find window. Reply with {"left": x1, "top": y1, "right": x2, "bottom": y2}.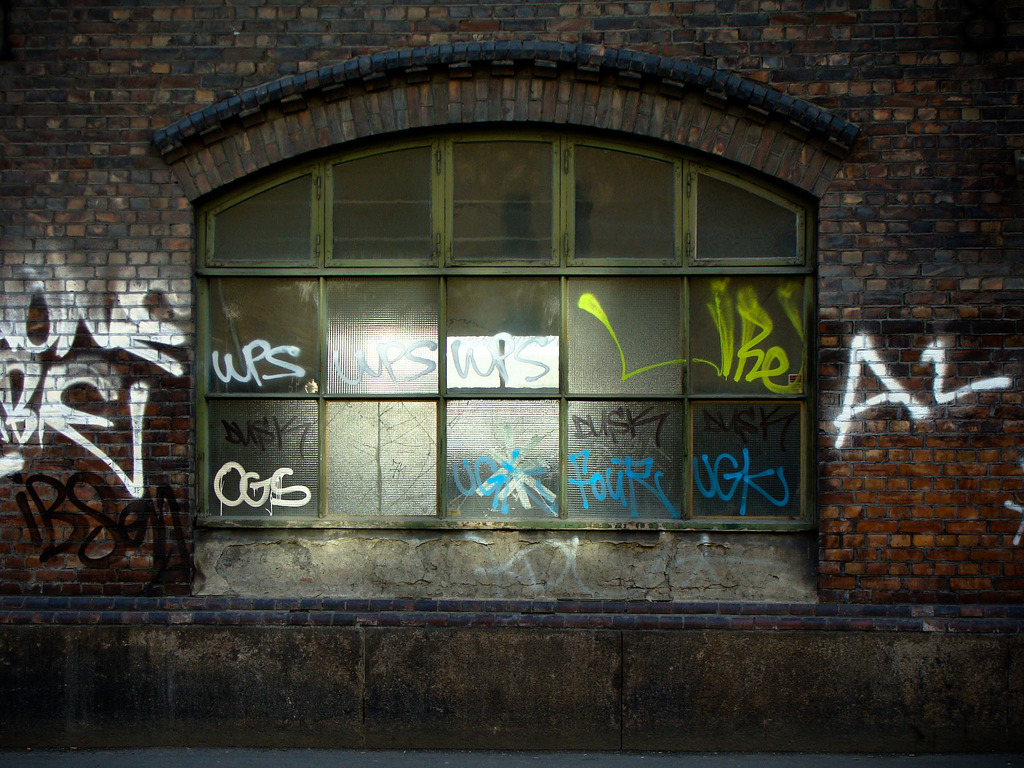
{"left": 197, "top": 126, "right": 817, "bottom": 532}.
